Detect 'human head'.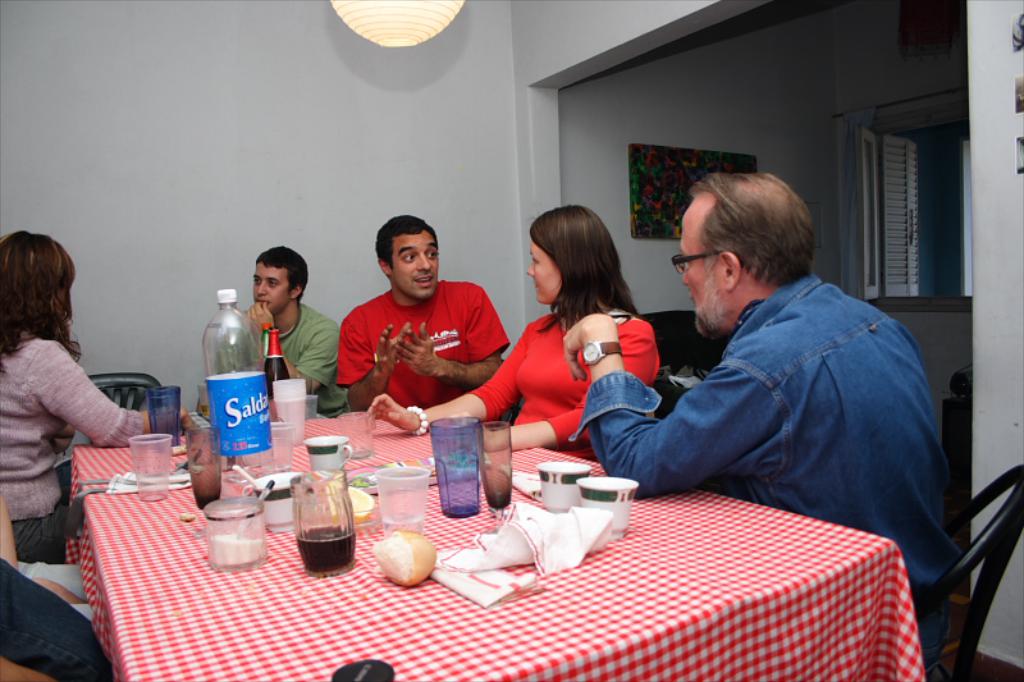
Detected at x1=677, y1=165, x2=831, y2=329.
